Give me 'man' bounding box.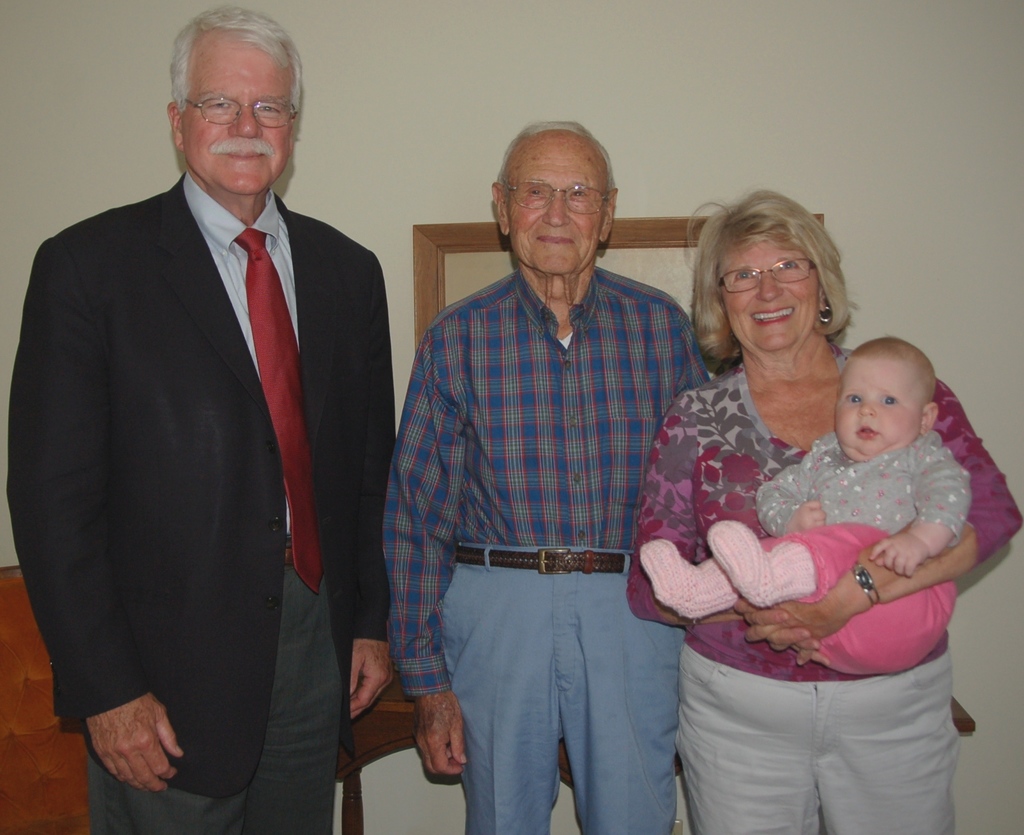
{"left": 385, "top": 118, "right": 709, "bottom": 834}.
